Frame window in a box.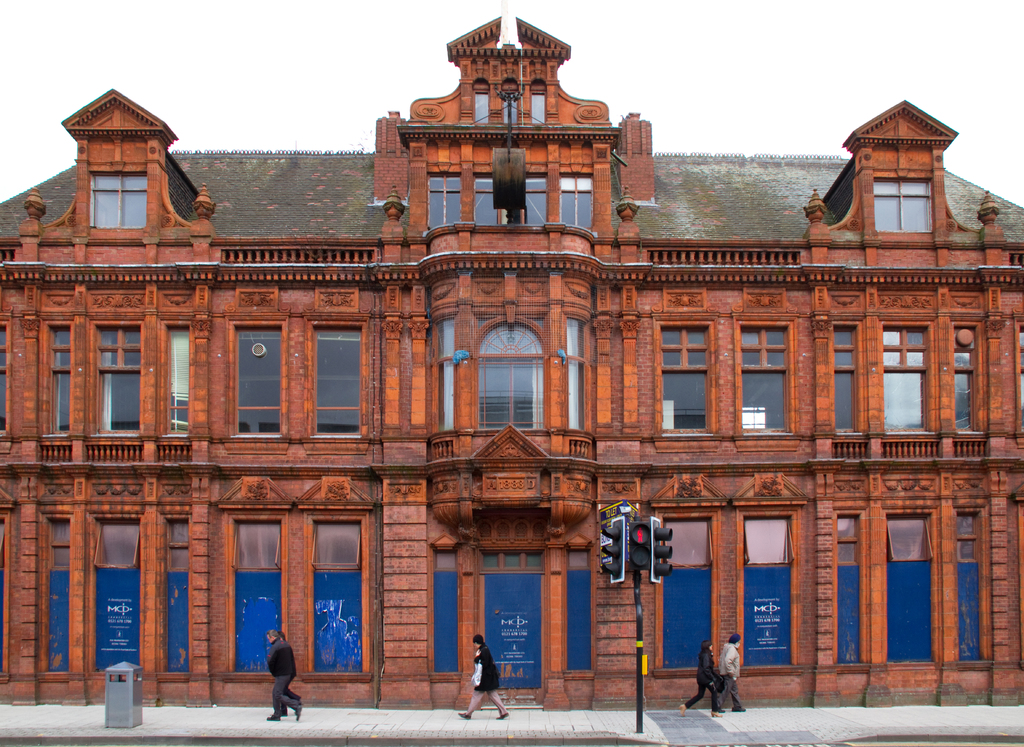
(left=474, top=309, right=552, bottom=430).
